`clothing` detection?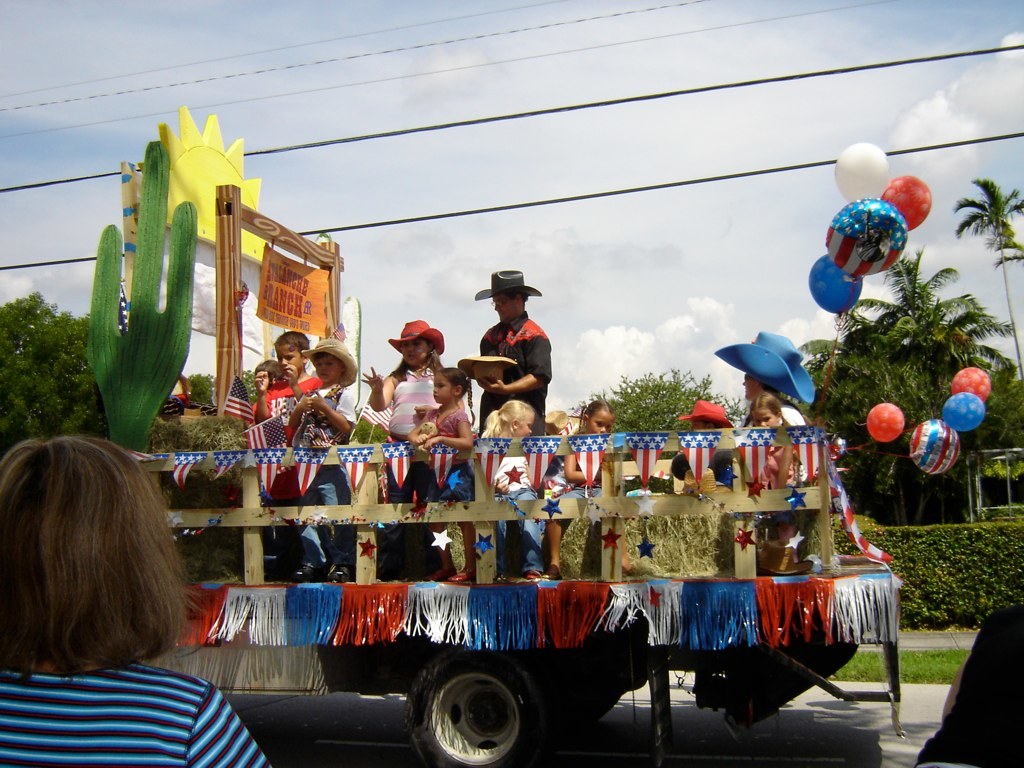
<bbox>917, 604, 1023, 767</bbox>
